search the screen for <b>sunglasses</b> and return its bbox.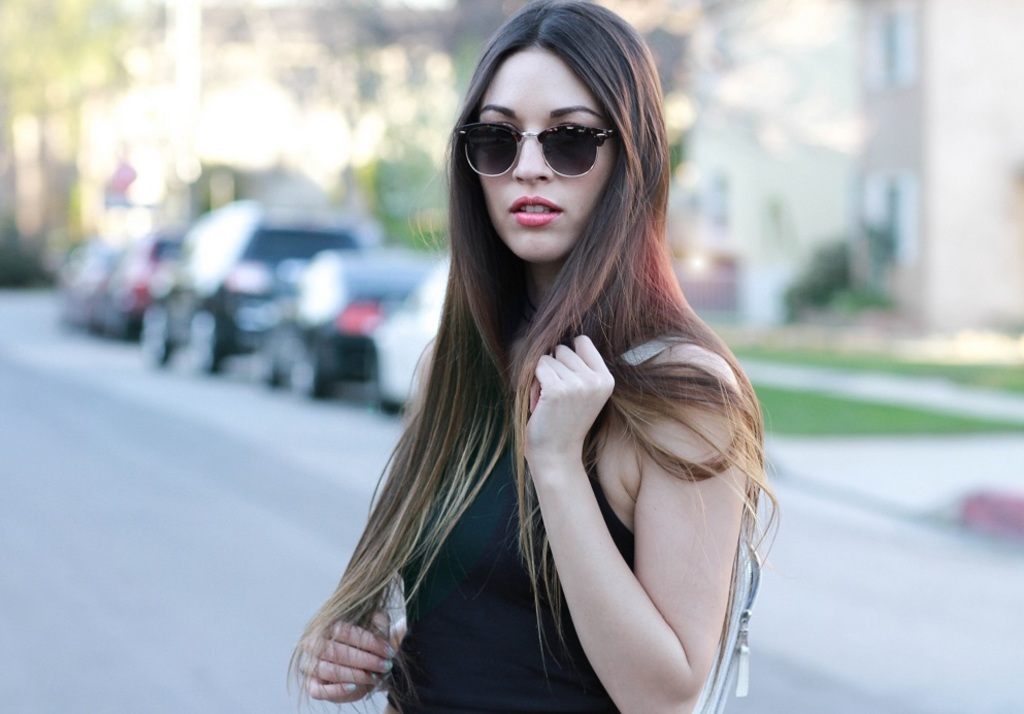
Found: [x1=456, y1=120, x2=618, y2=177].
